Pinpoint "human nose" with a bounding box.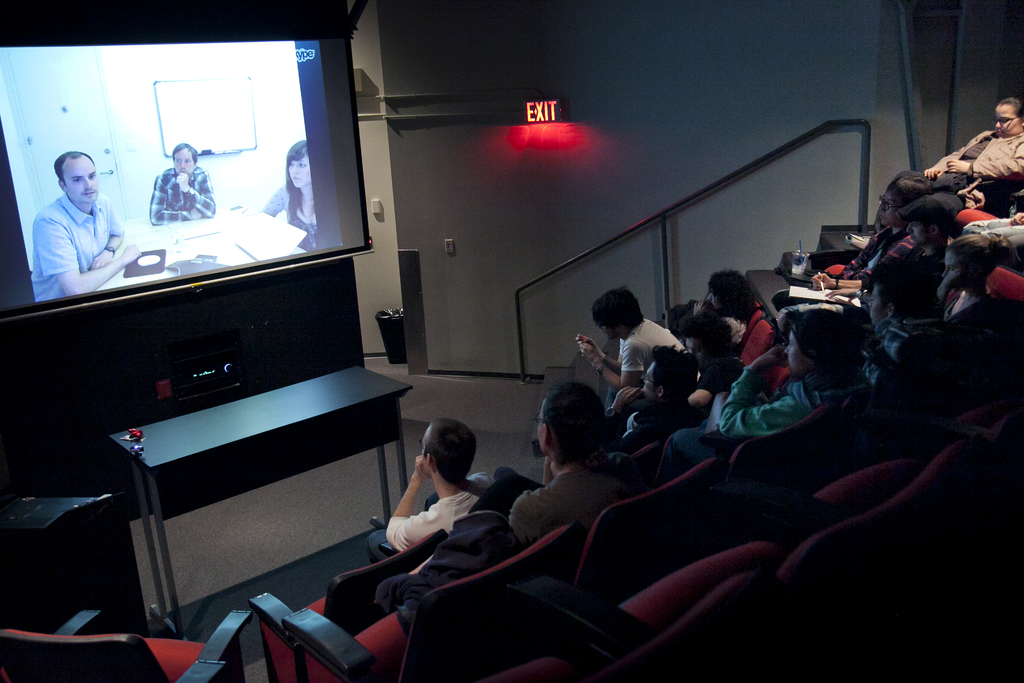
(left=942, top=268, right=948, bottom=277).
